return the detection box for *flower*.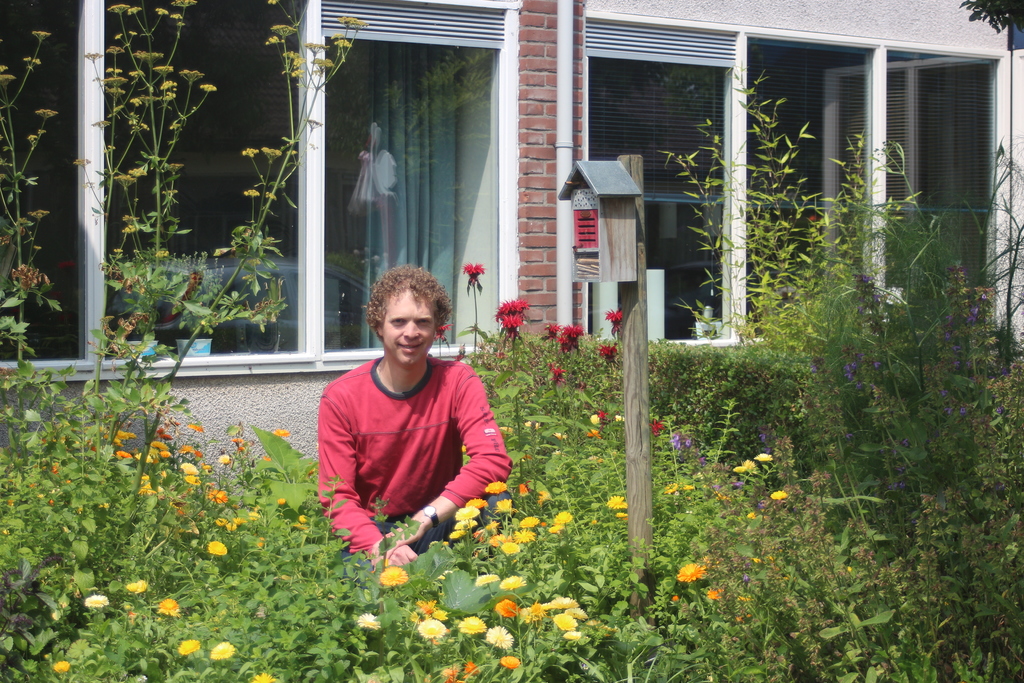
pyautogui.locateOnScreen(375, 564, 410, 588).
